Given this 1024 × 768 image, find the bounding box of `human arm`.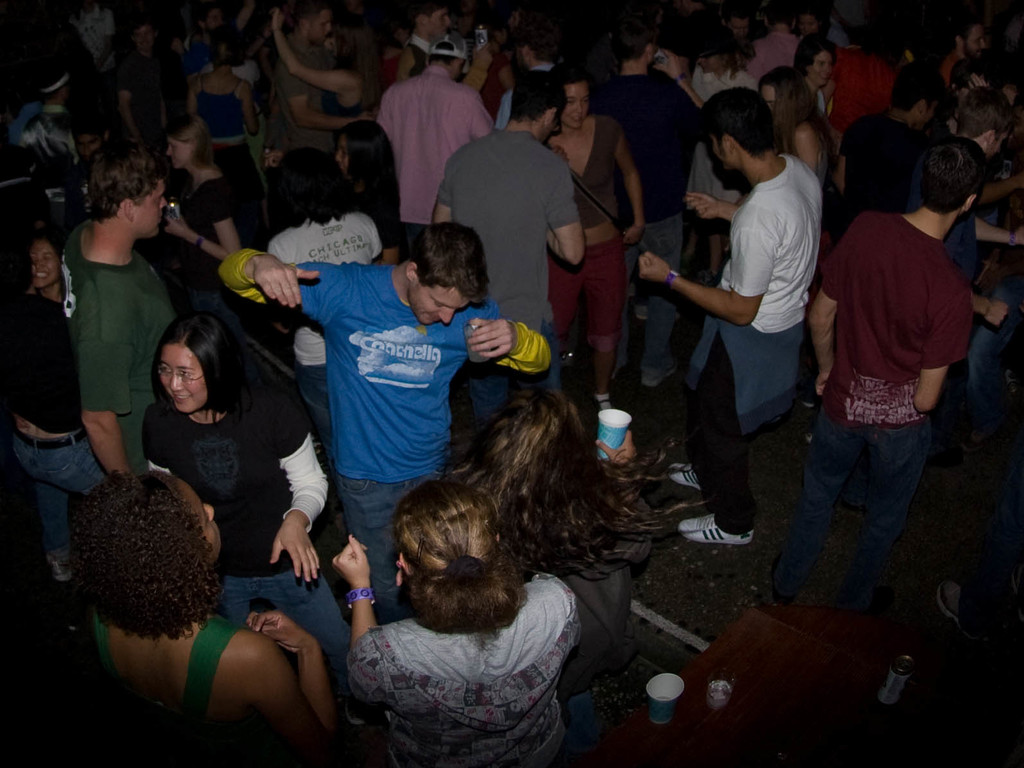
crop(239, 80, 268, 136).
